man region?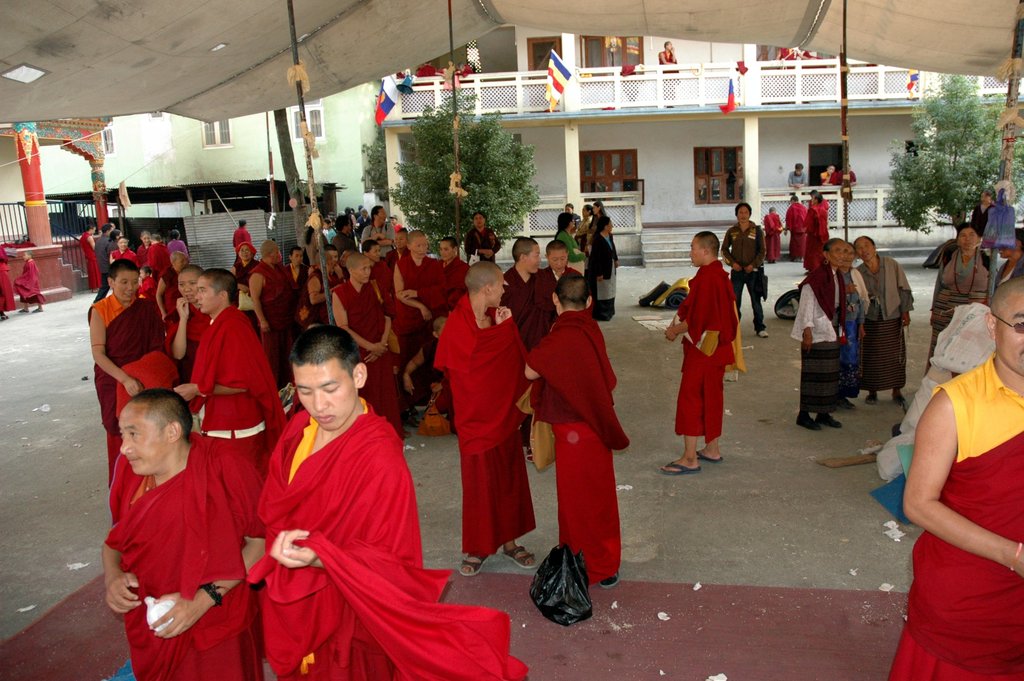
rect(804, 193, 829, 276)
